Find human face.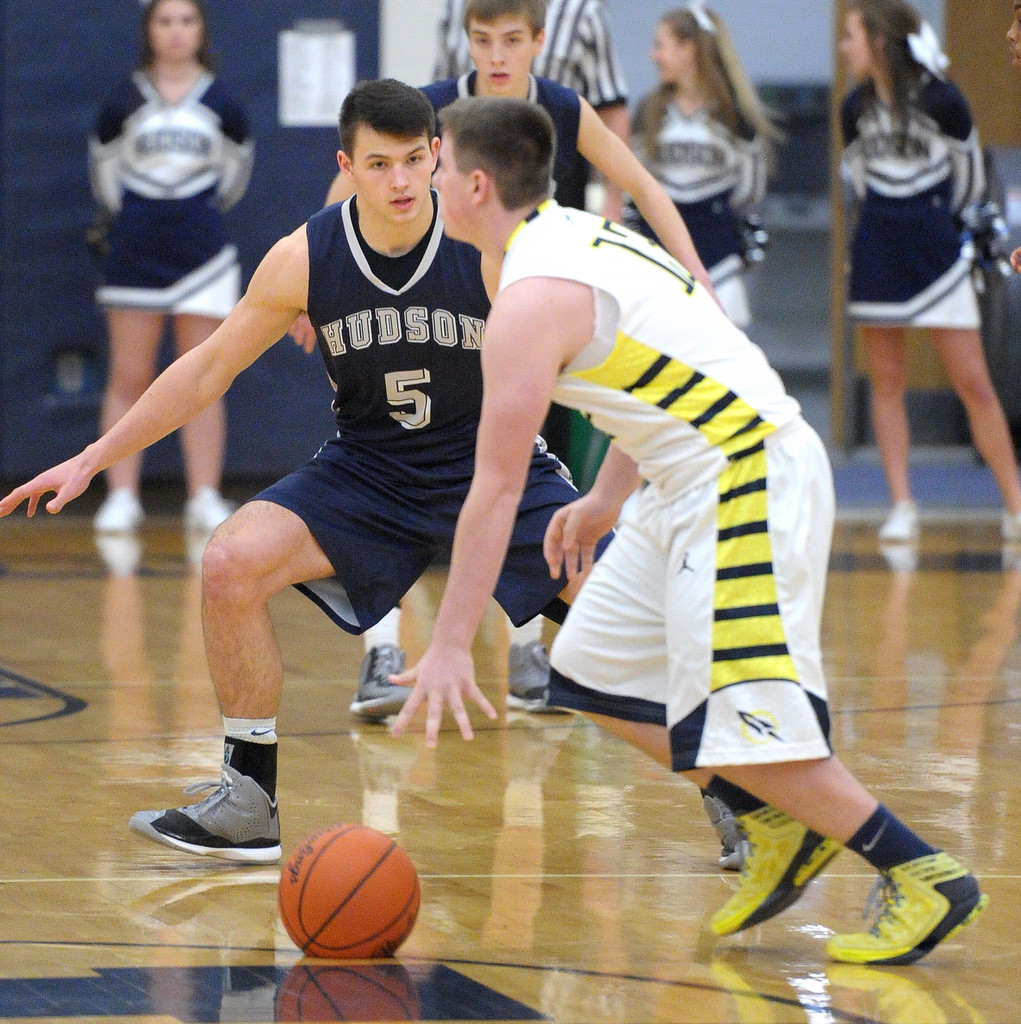
(153,3,204,55).
